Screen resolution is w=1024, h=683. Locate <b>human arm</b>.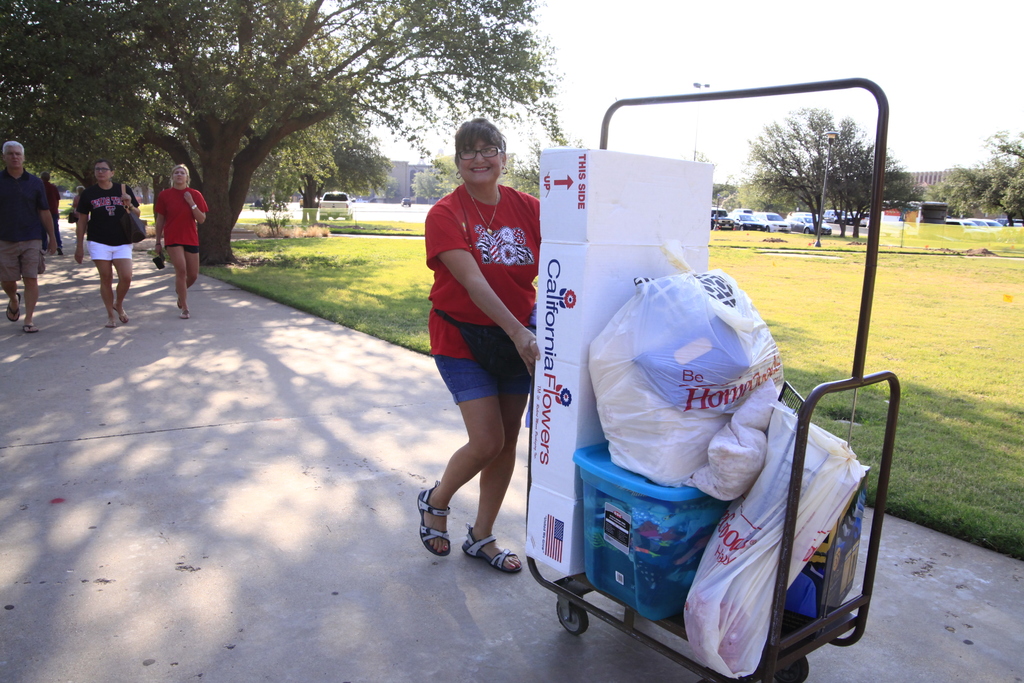
431/215/538/377.
